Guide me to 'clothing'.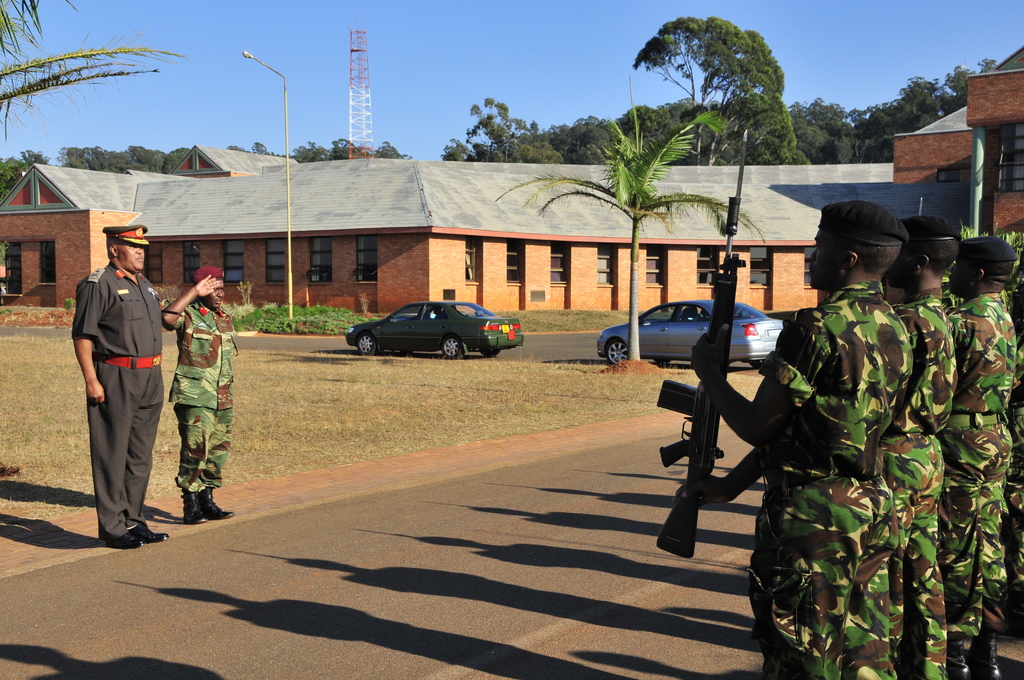
Guidance: pyautogui.locateOnScreen(944, 282, 1023, 650).
